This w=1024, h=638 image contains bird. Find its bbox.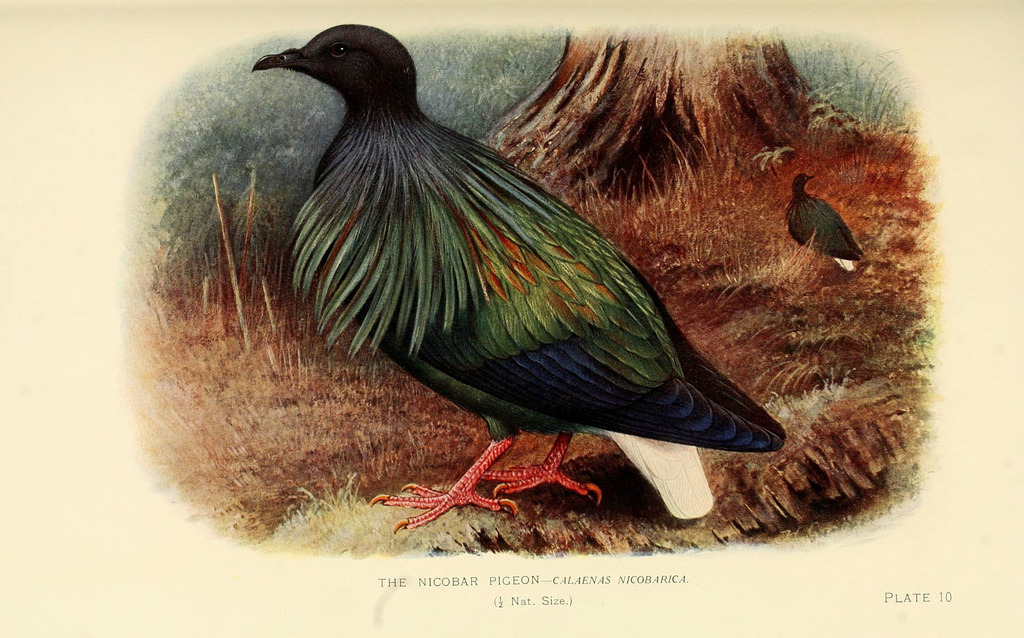
246:20:701:495.
